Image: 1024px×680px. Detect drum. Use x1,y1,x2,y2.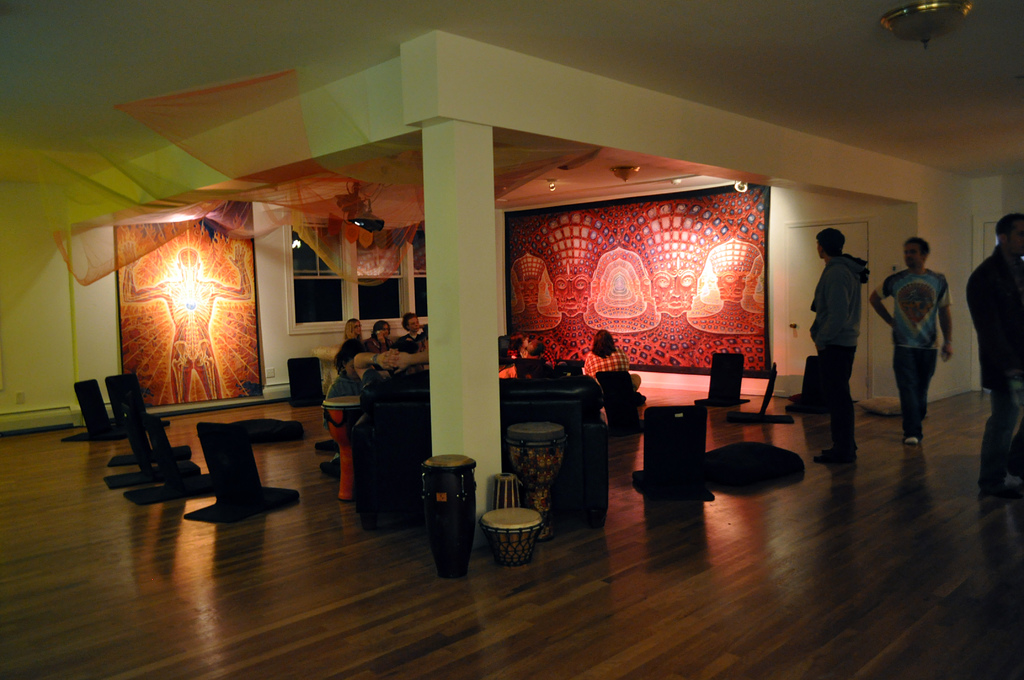
505,421,570,513.
